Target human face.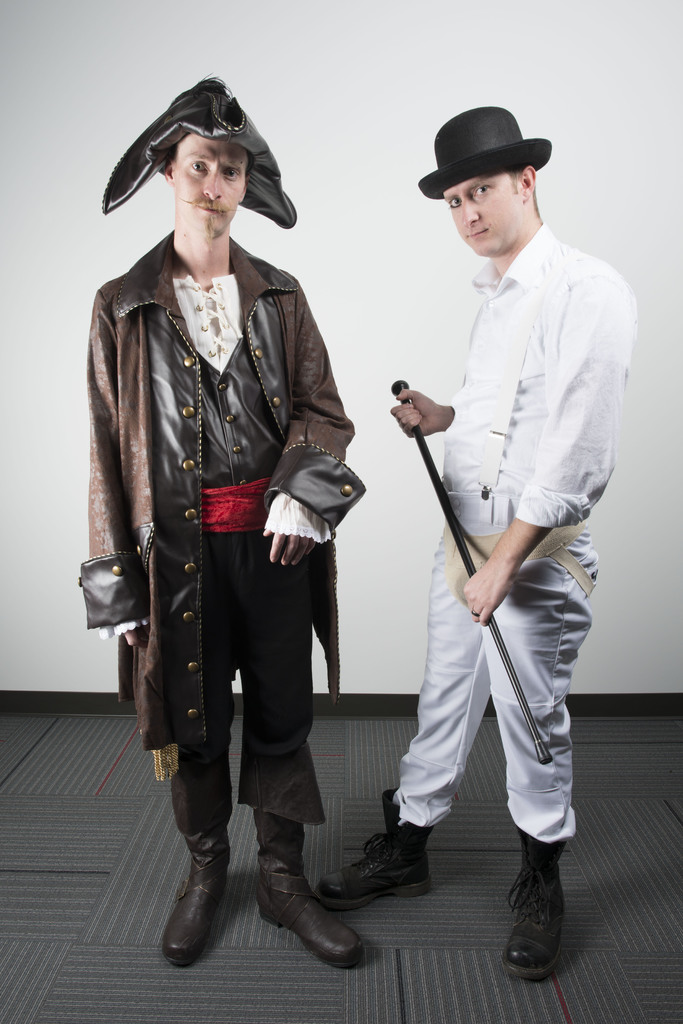
Target region: [left=170, top=132, right=249, bottom=241].
